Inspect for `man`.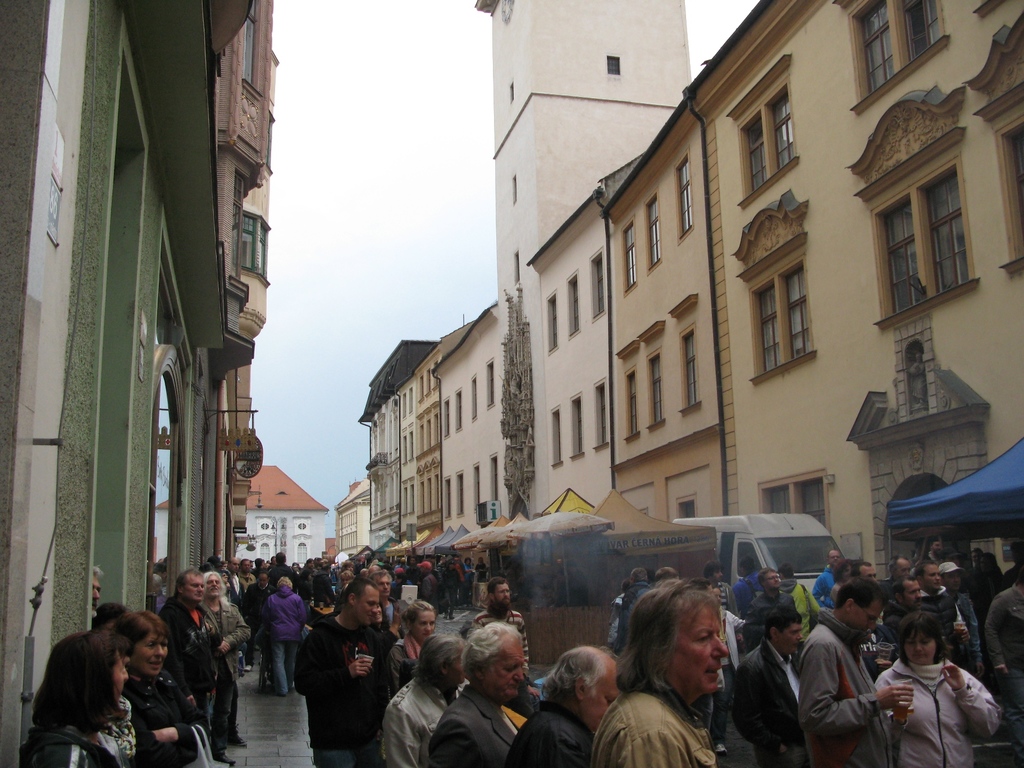
Inspection: box(401, 557, 407, 565).
